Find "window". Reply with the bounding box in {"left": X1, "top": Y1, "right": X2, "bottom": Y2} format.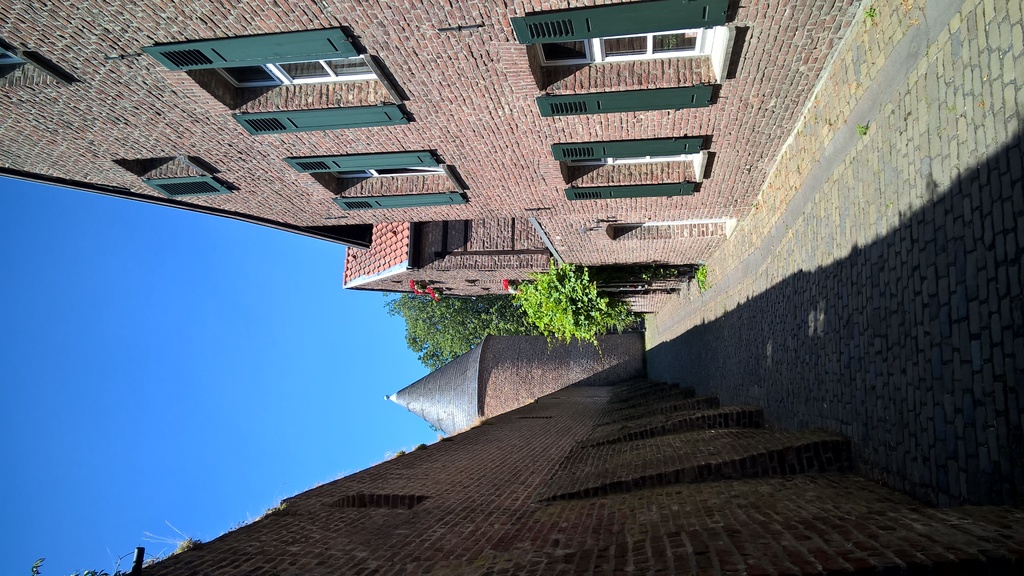
{"left": 550, "top": 138, "right": 701, "bottom": 204}.
